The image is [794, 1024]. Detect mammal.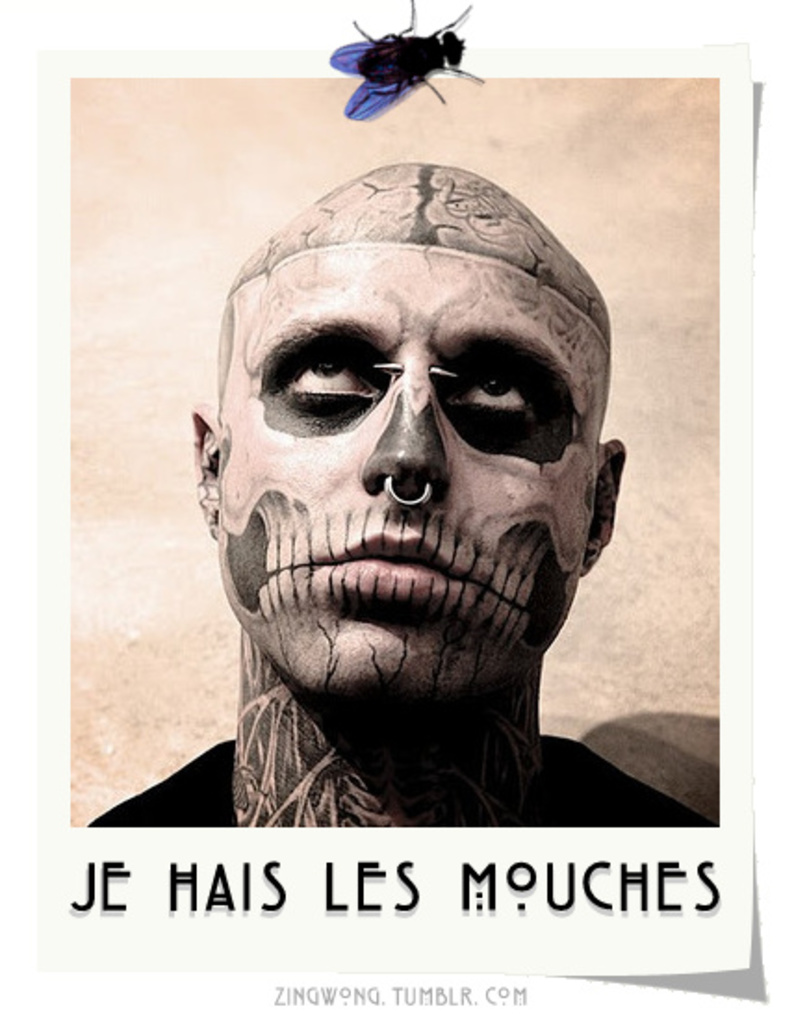
Detection: detection(135, 128, 634, 792).
